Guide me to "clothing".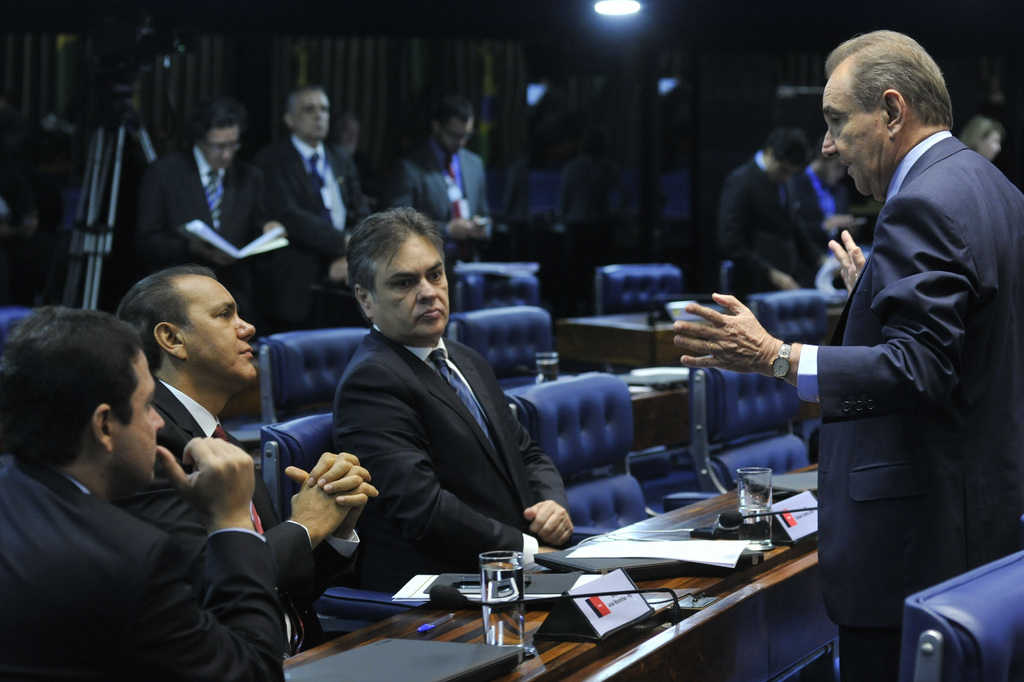
Guidance: box(11, 444, 279, 674).
